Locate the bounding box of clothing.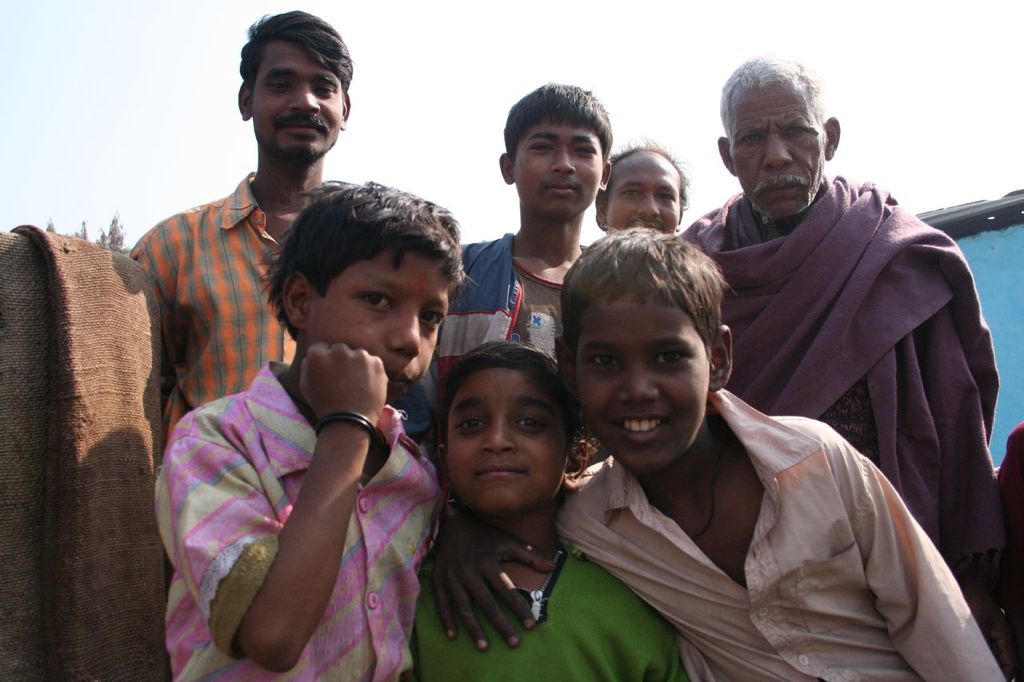
Bounding box: [389, 235, 594, 456].
